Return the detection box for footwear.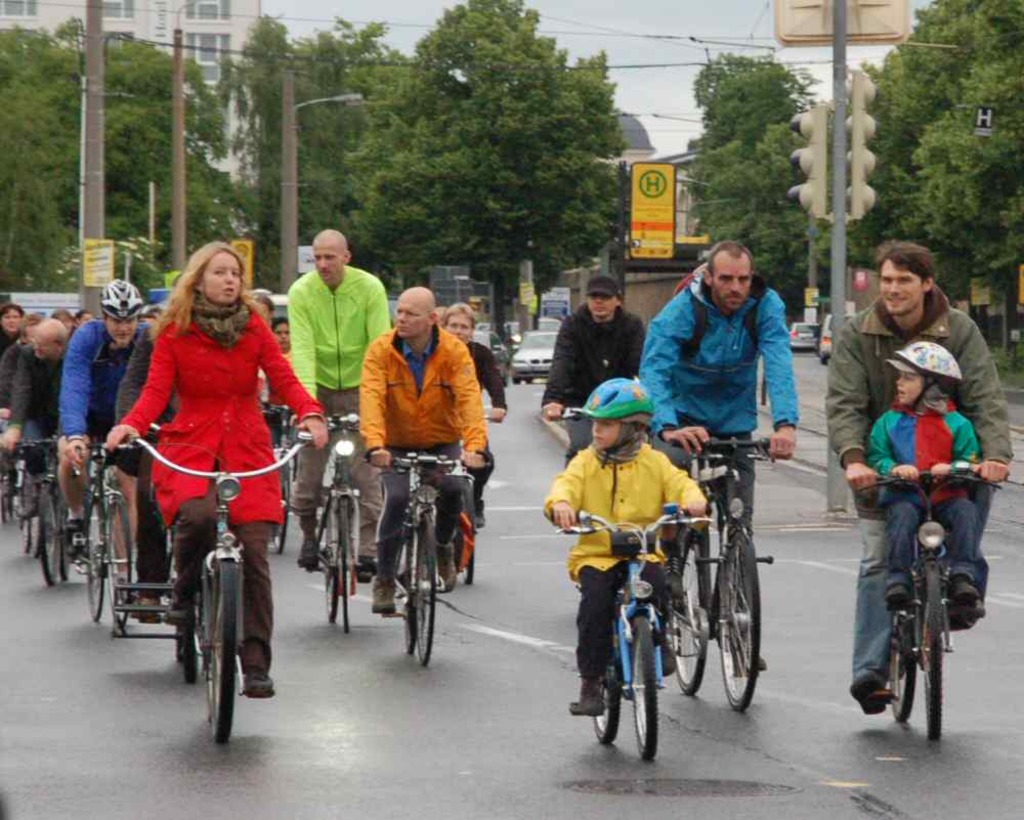
crop(951, 572, 982, 596).
